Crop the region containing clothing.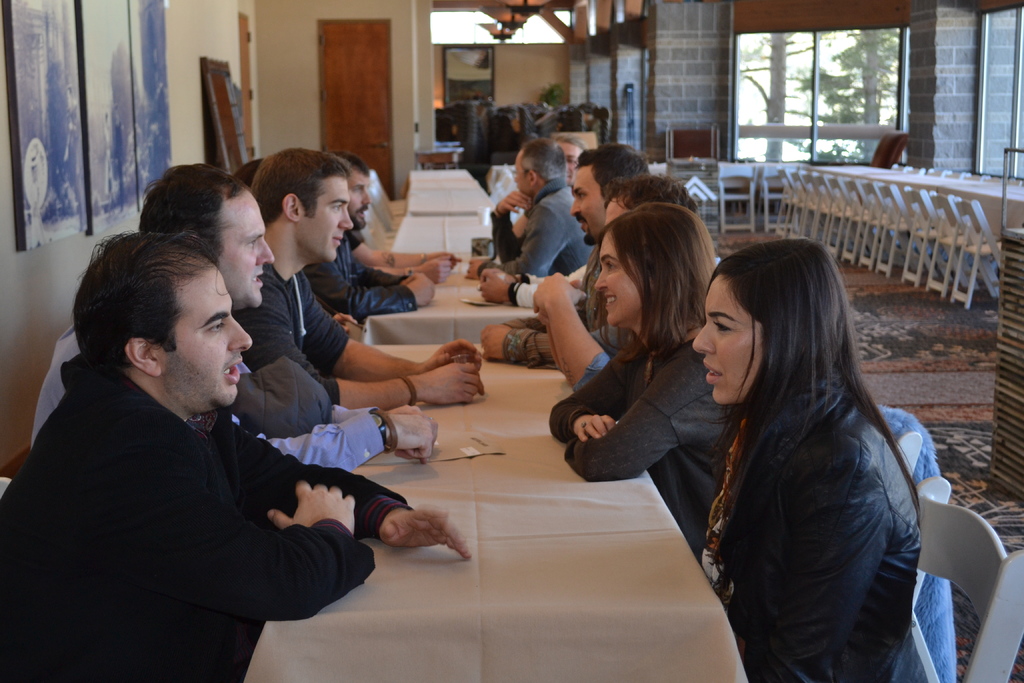
Crop region: select_region(45, 311, 404, 468).
